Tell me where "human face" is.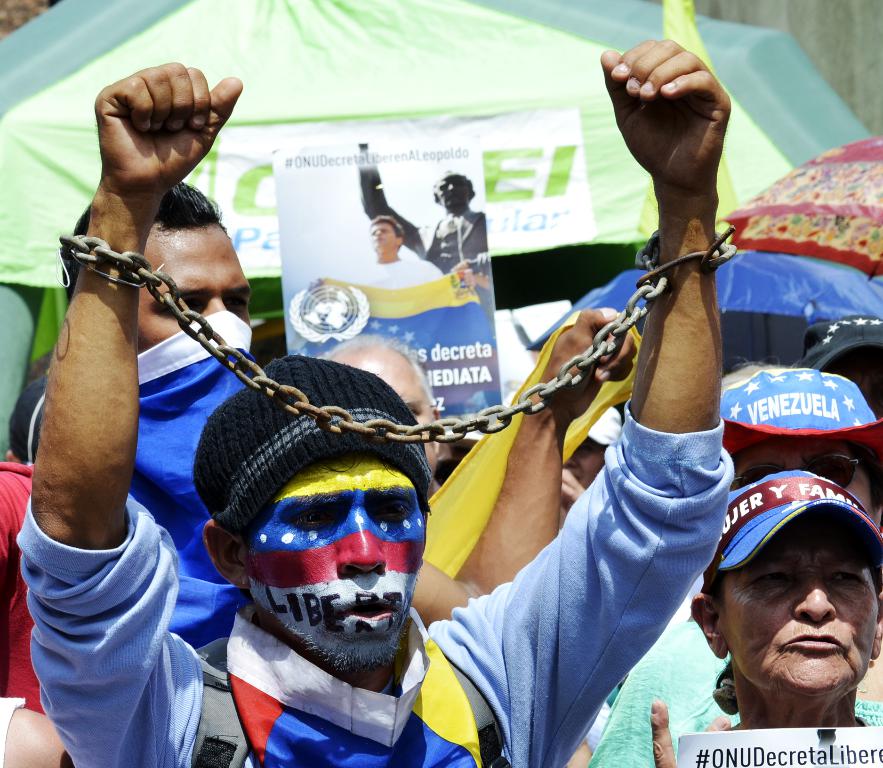
"human face" is at 561:432:612:493.
